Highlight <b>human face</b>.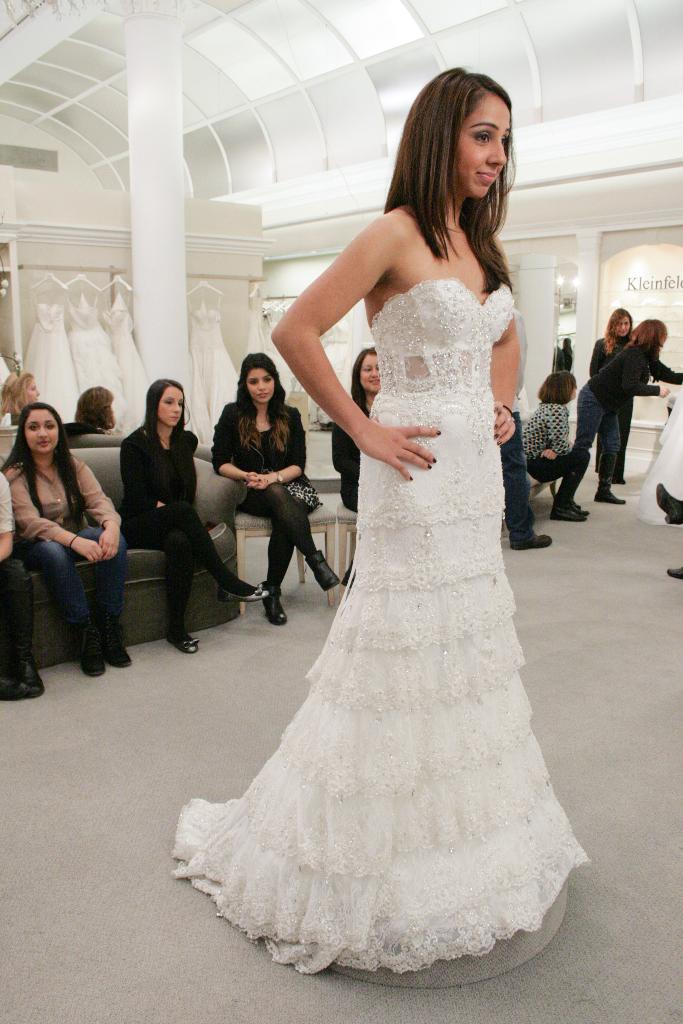
Highlighted region: 458,93,509,196.
